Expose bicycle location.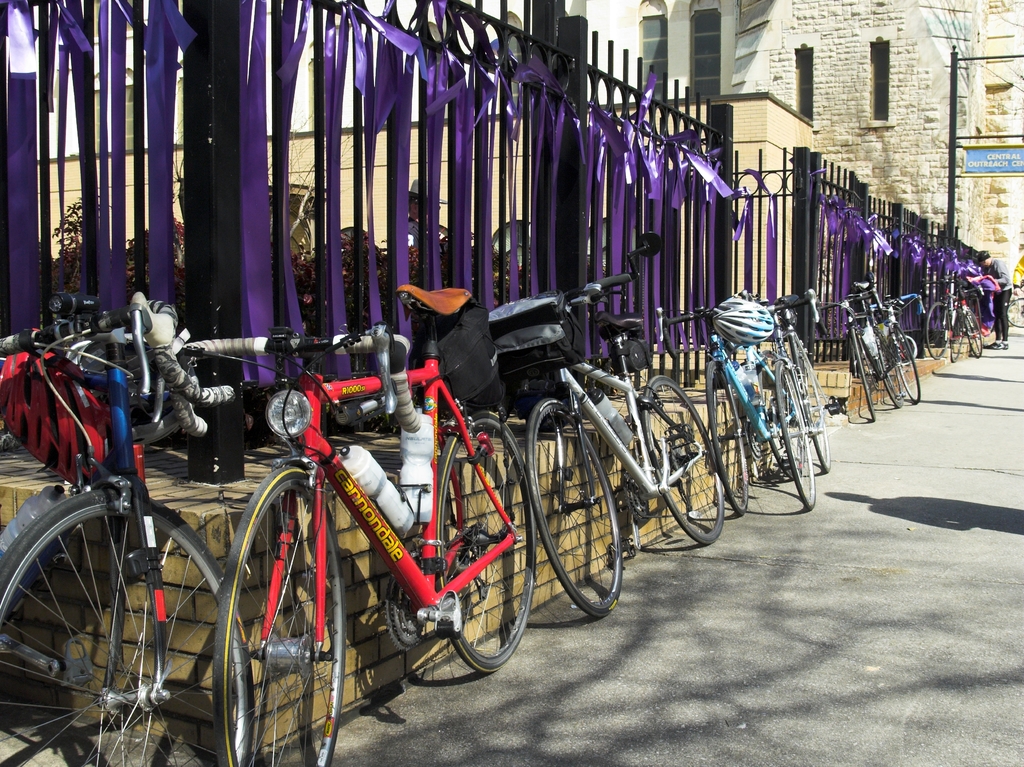
Exposed at {"x1": 810, "y1": 286, "x2": 877, "y2": 428}.
